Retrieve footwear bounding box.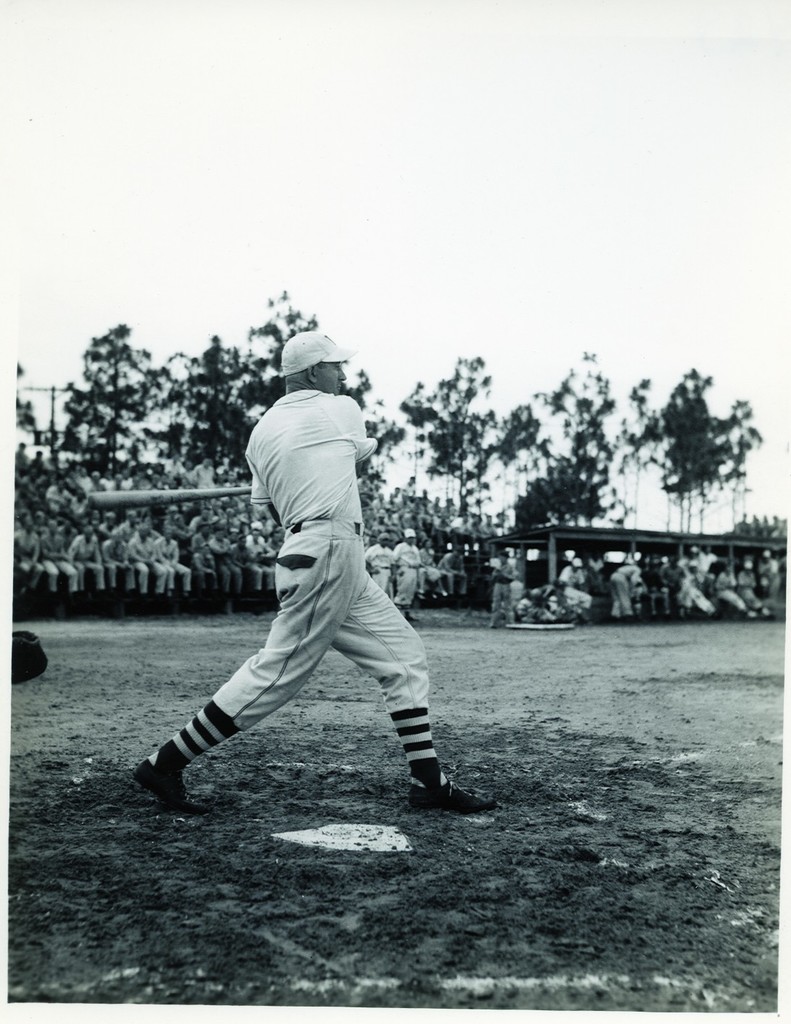
Bounding box: select_region(410, 783, 495, 817).
